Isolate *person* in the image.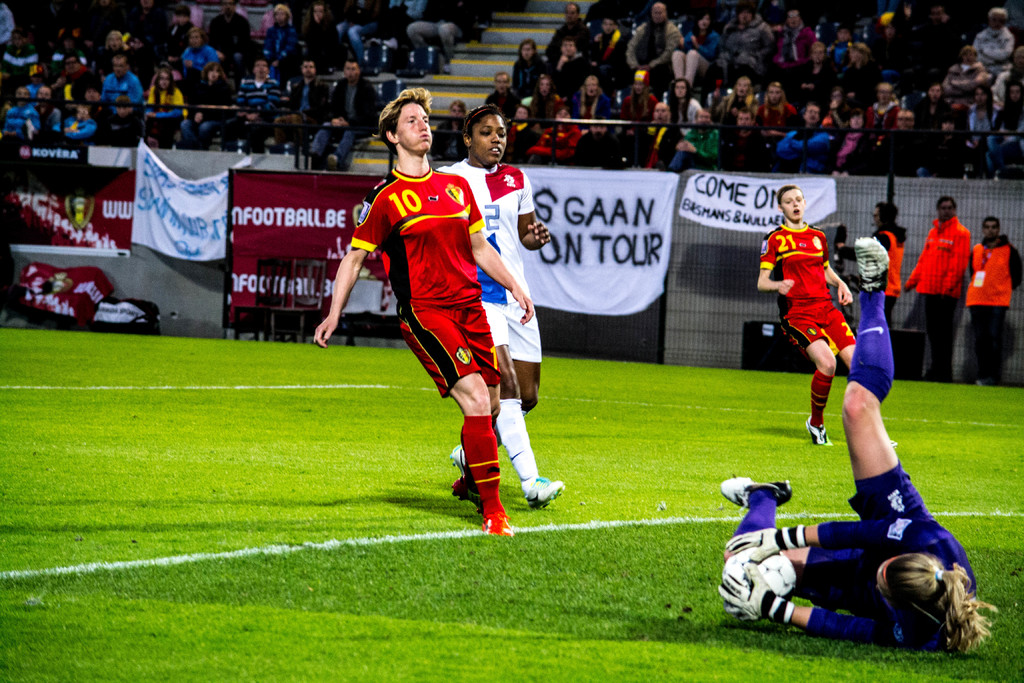
Isolated region: 61, 92, 91, 137.
